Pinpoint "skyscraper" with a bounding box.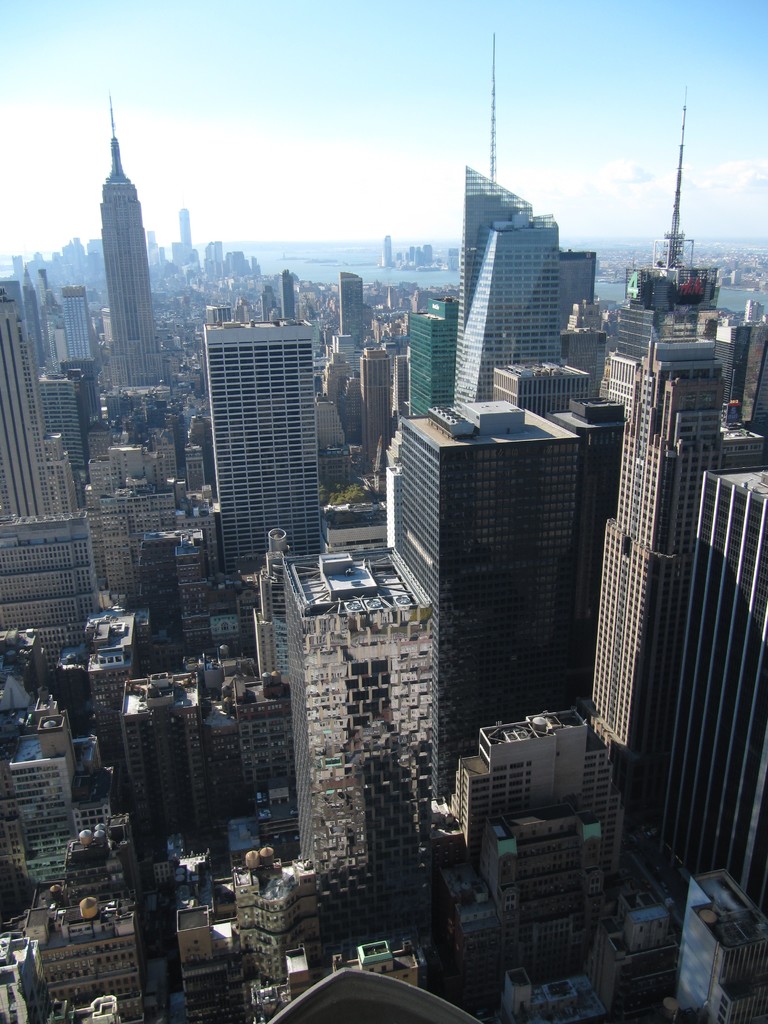
box(204, 321, 326, 630).
